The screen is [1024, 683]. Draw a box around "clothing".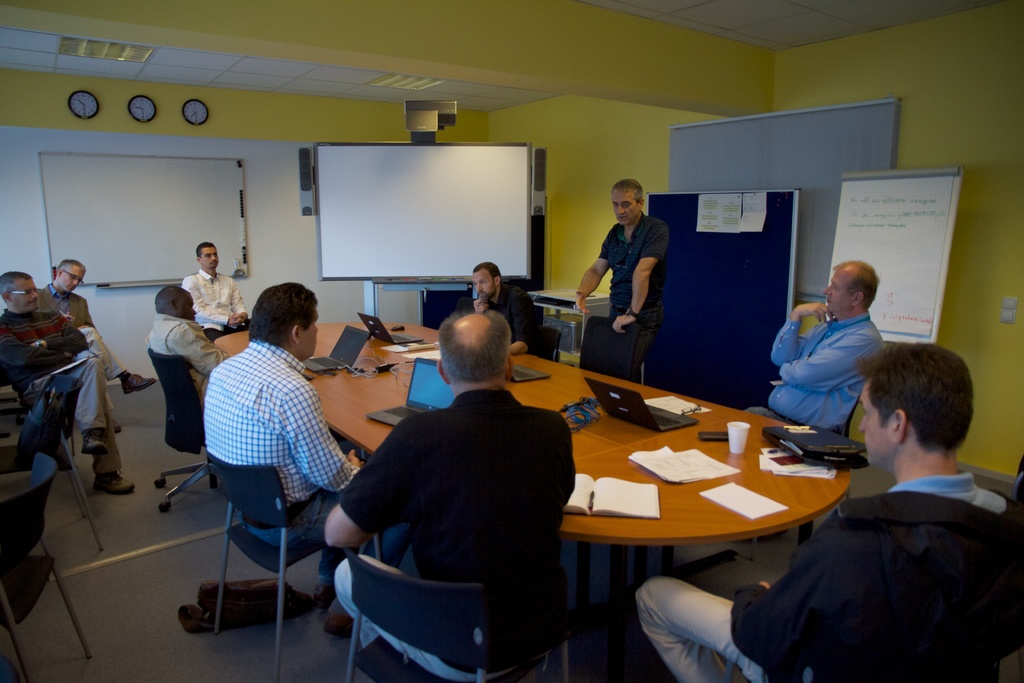
box(330, 386, 575, 682).
